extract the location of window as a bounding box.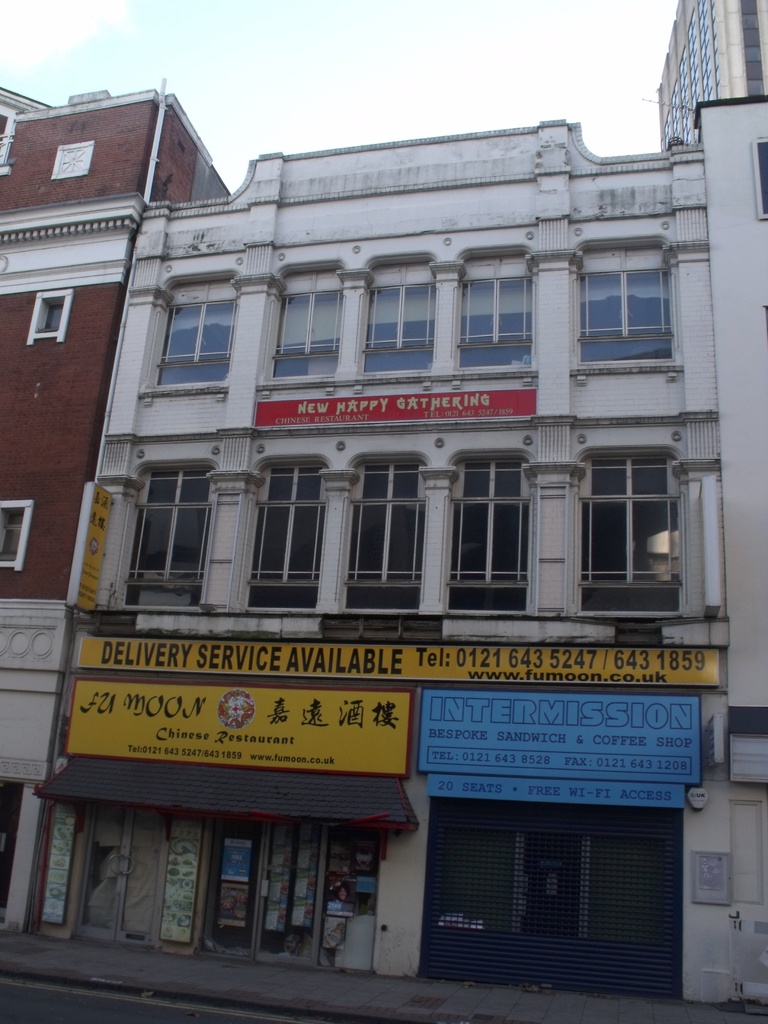
crop(143, 467, 220, 620).
